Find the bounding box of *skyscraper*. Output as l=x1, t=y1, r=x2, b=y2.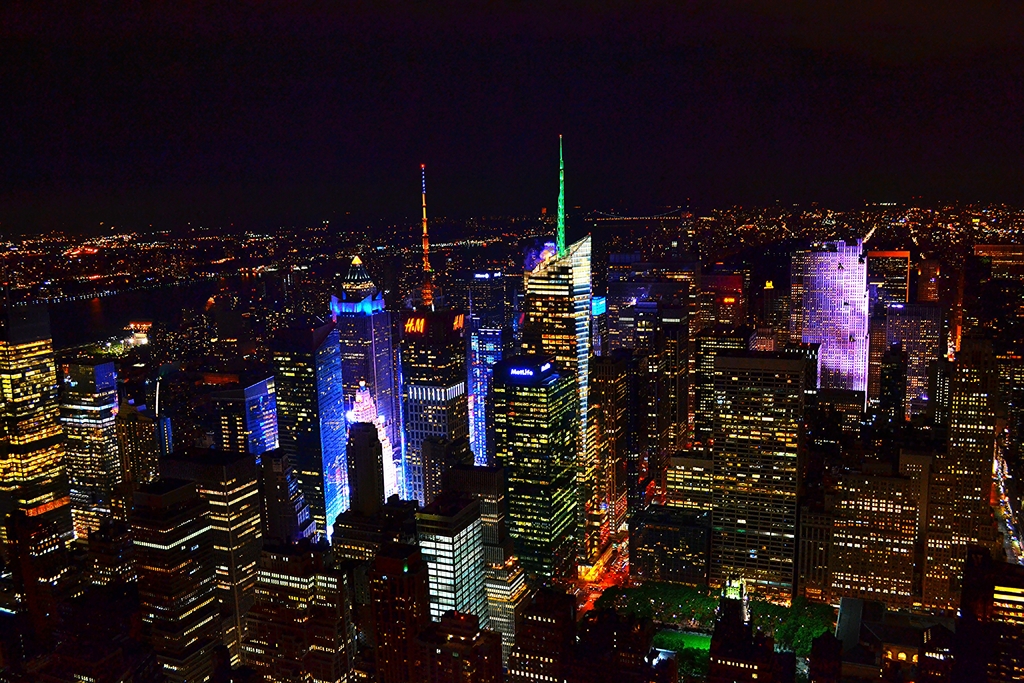
l=316, t=235, r=407, b=536.
